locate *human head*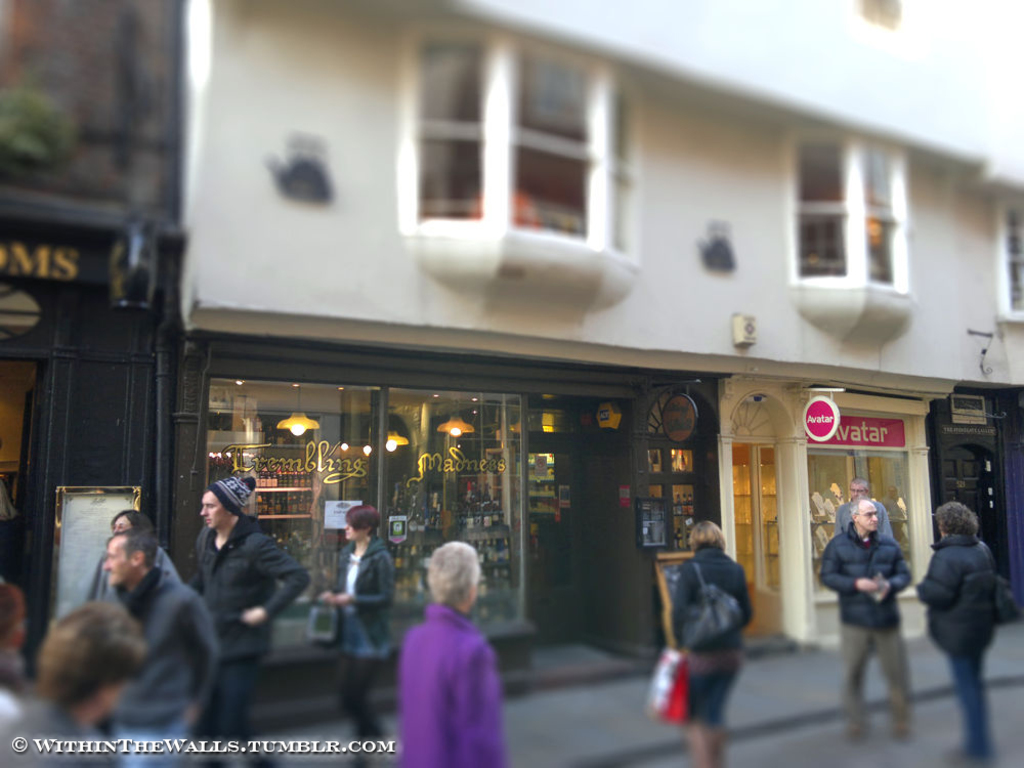
Rect(17, 604, 175, 724)
